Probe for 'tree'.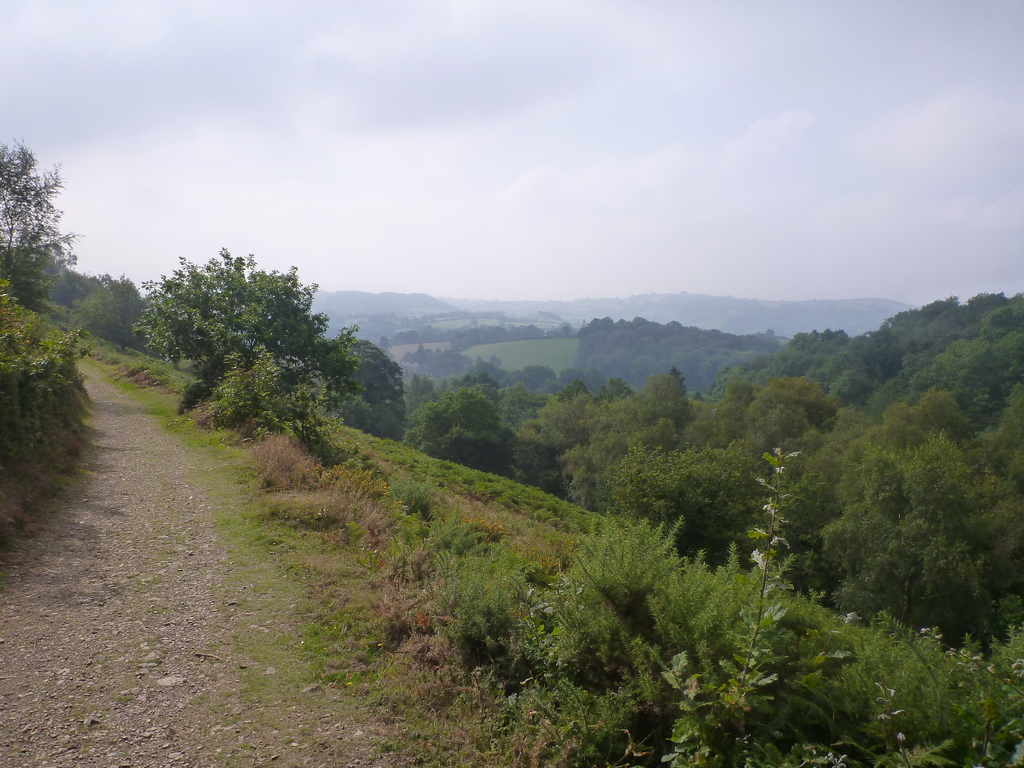
Probe result: {"left": 320, "top": 335, "right": 414, "bottom": 468}.
